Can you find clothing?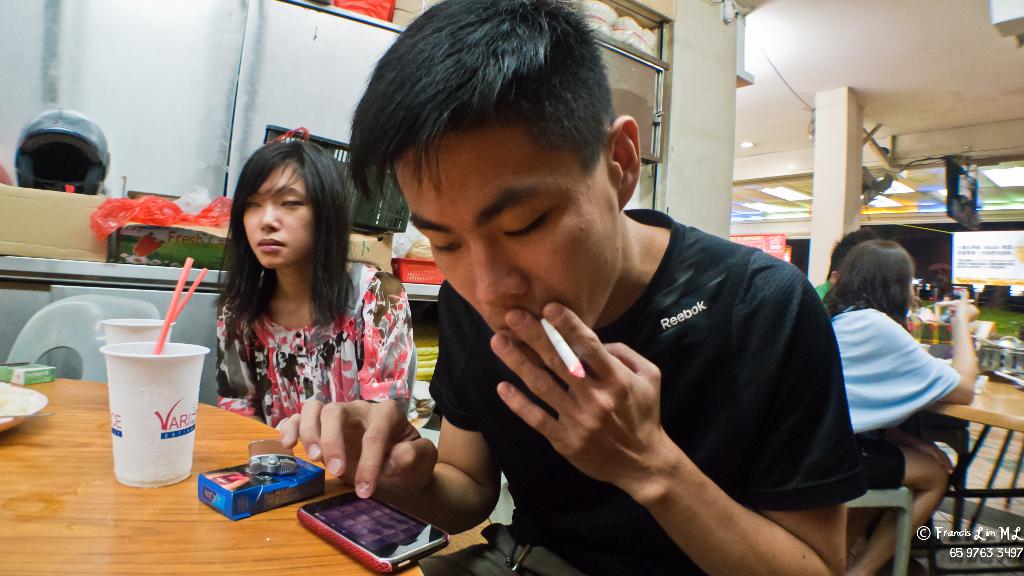
Yes, bounding box: detection(216, 248, 415, 442).
